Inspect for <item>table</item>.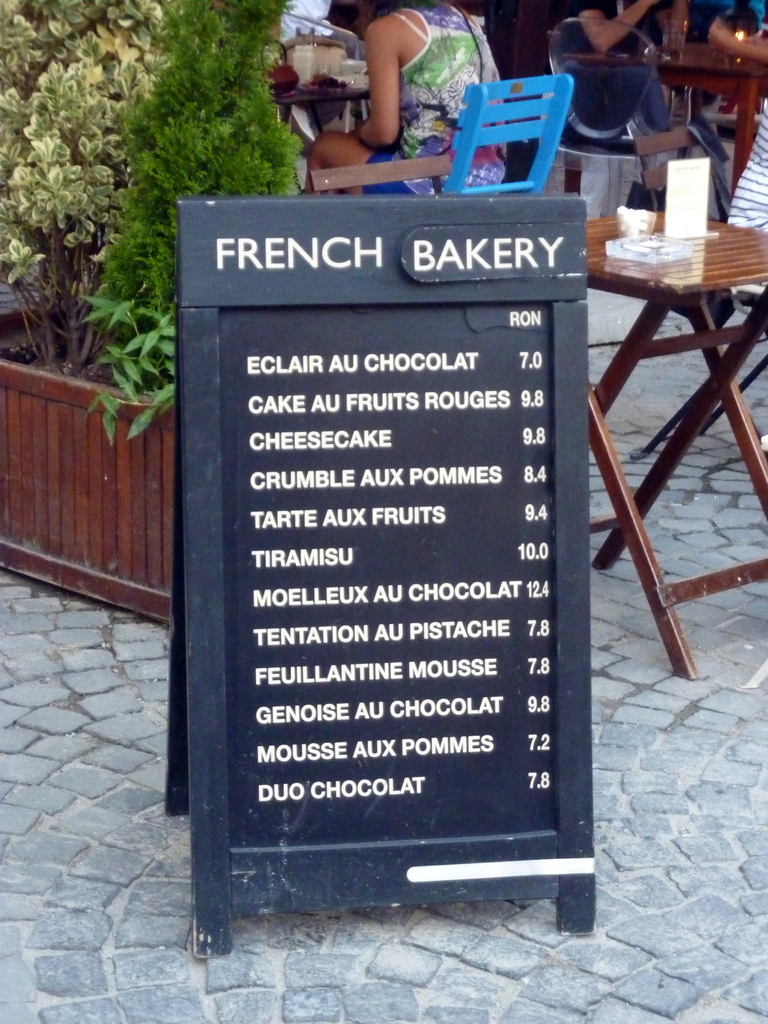
Inspection: Rect(278, 74, 372, 143).
